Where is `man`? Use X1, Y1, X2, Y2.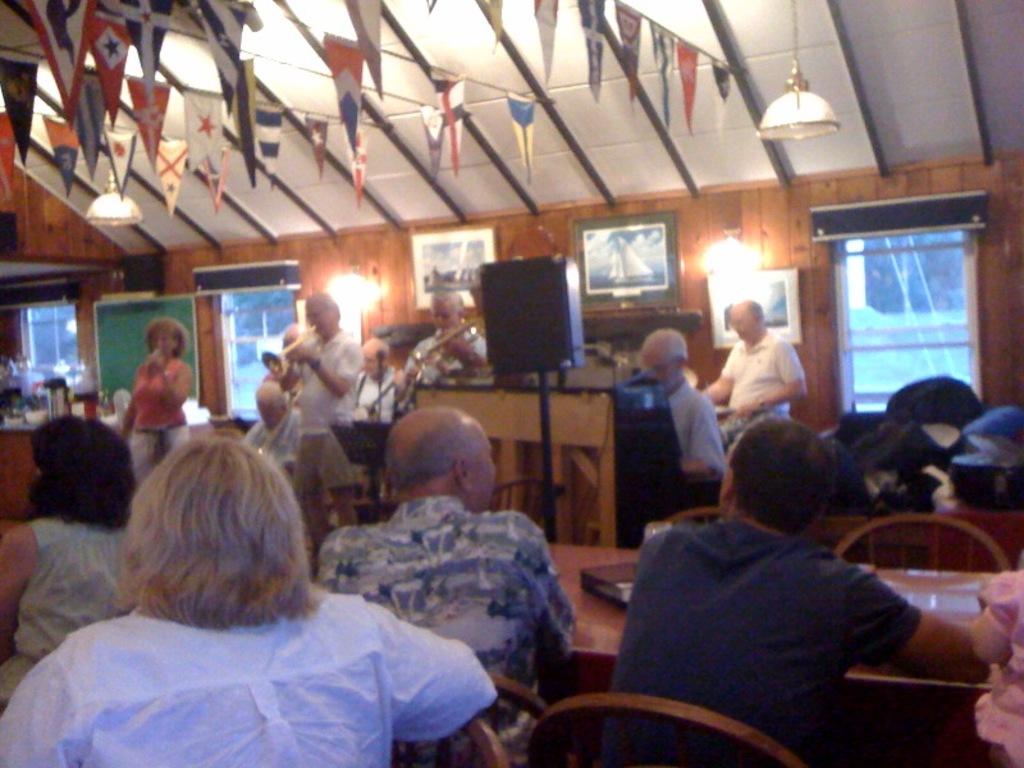
714, 301, 820, 444.
